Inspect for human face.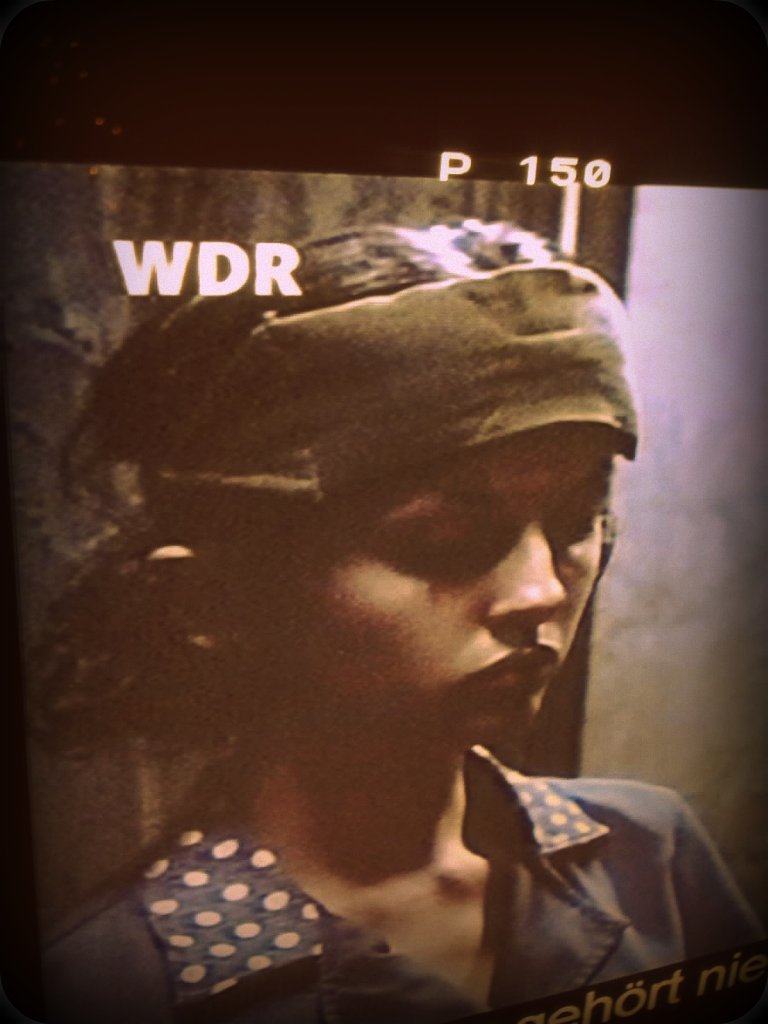
Inspection: (316, 432, 617, 730).
